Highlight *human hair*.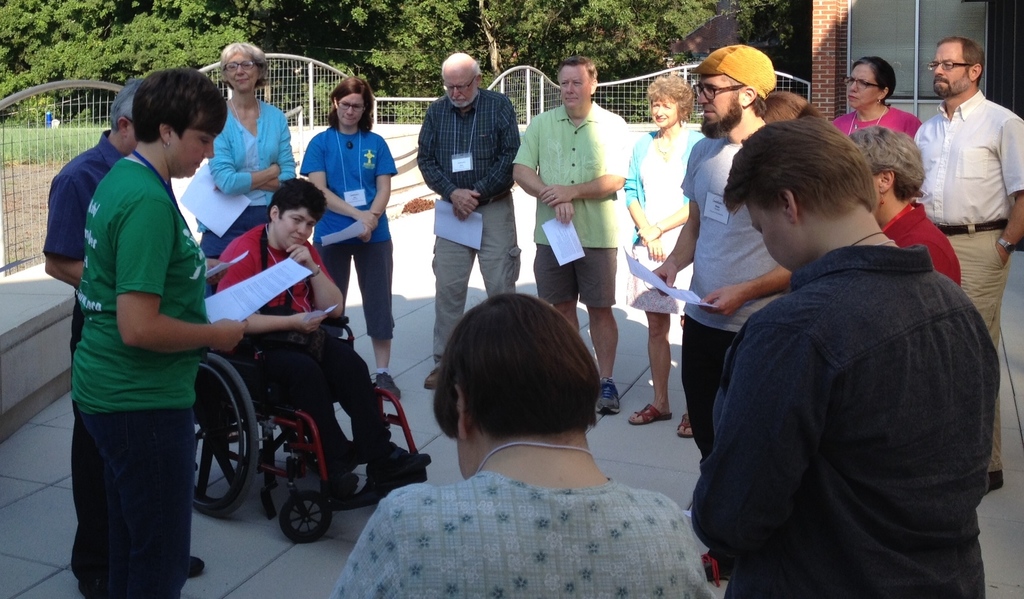
Highlighted region: left=108, top=76, right=141, bottom=139.
